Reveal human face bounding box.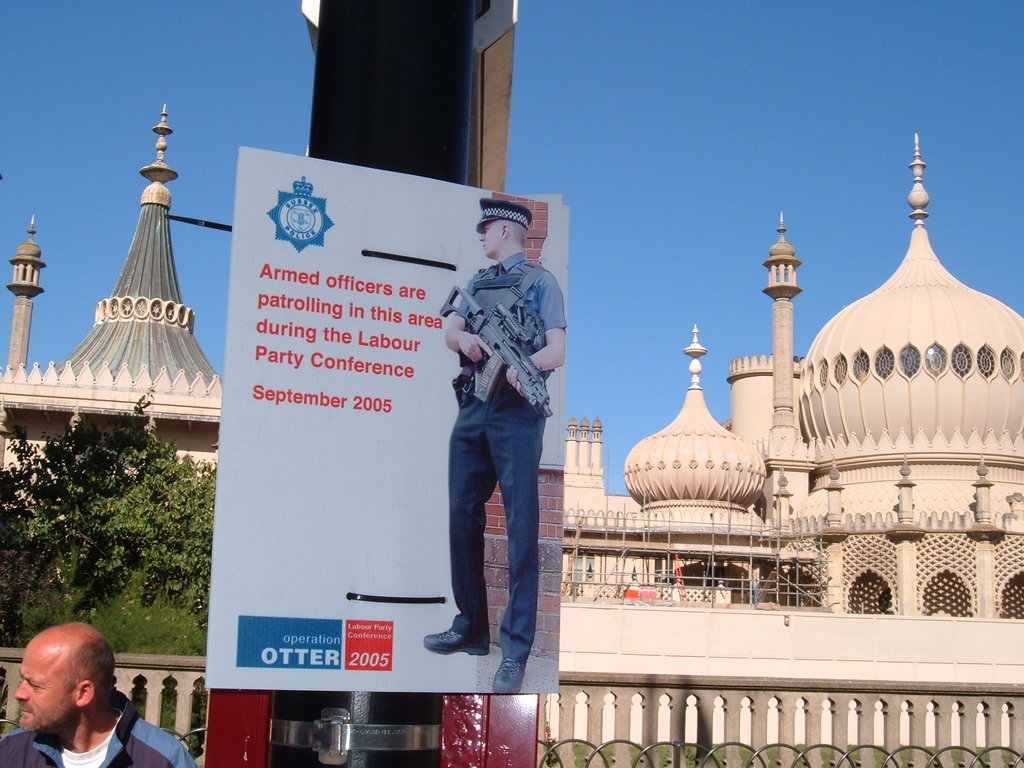
Revealed: <region>479, 221, 502, 260</region>.
